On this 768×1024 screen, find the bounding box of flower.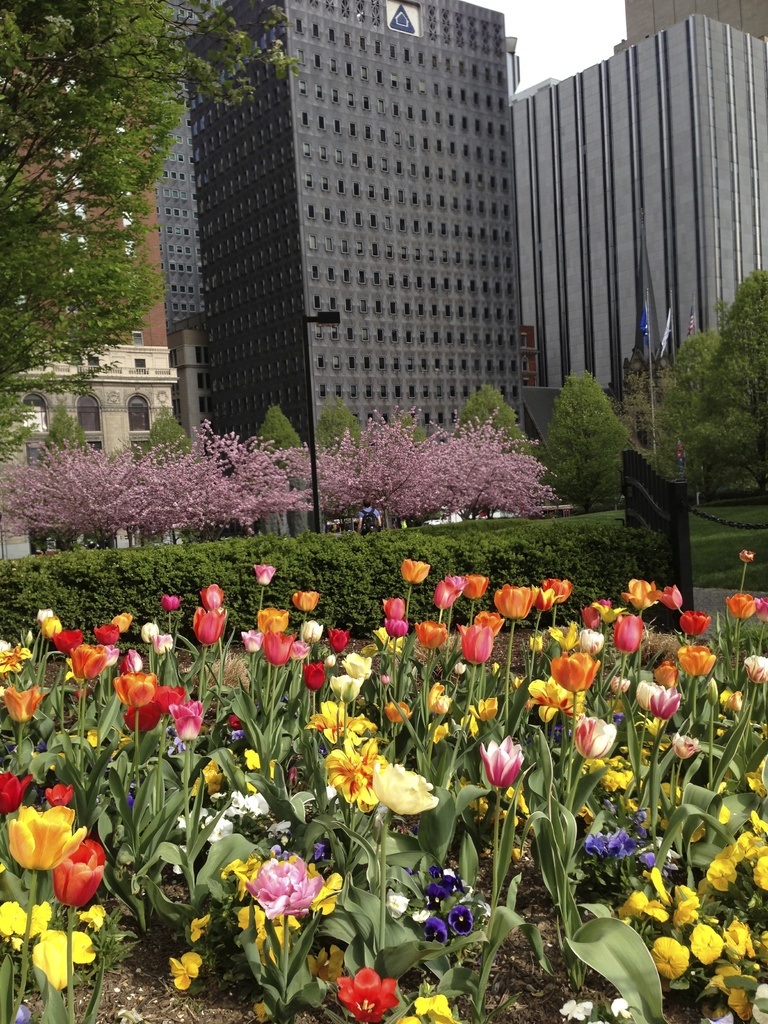
Bounding box: 742,654,767,686.
